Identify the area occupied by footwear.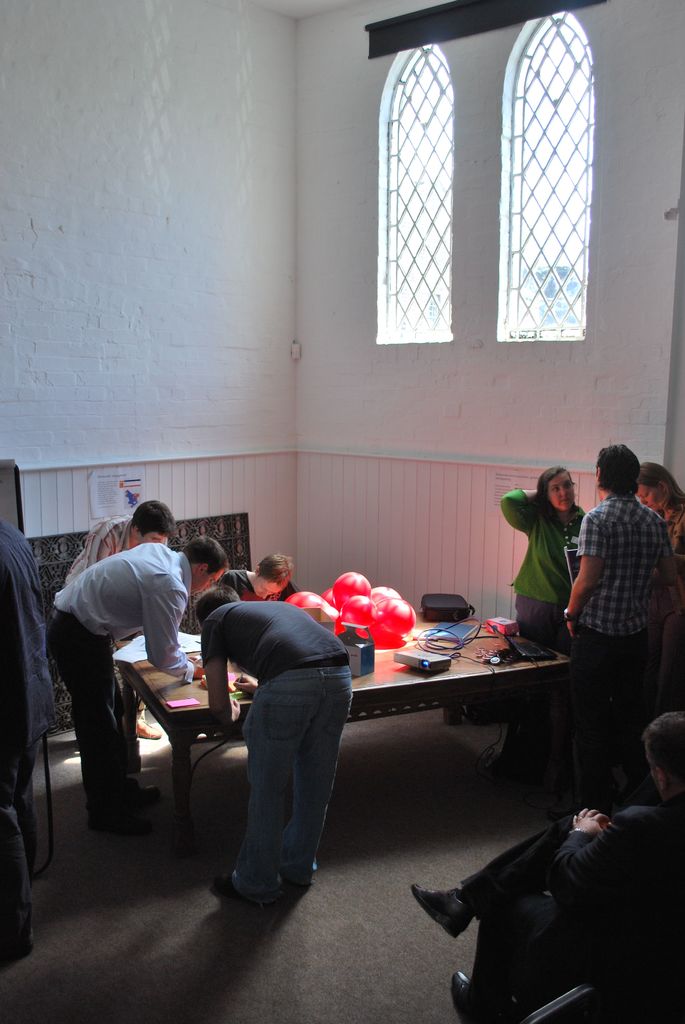
Area: 412, 882, 474, 943.
